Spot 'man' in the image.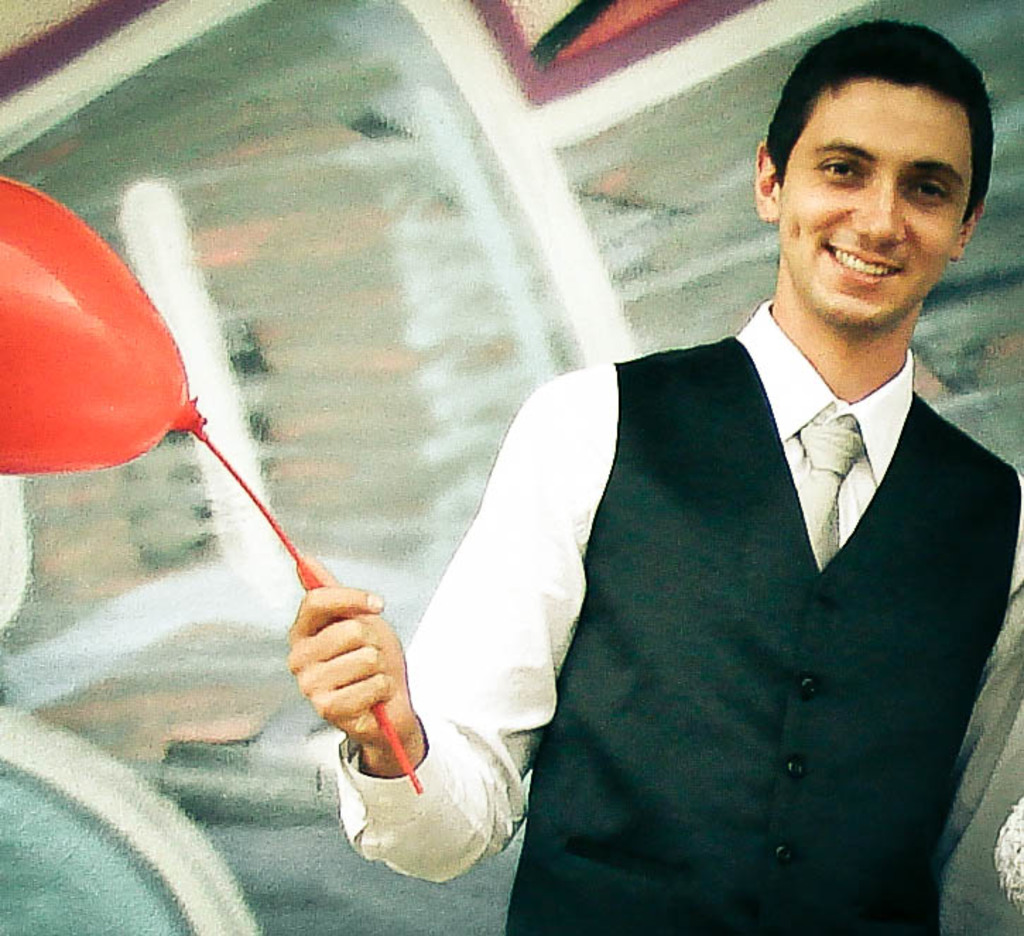
'man' found at rect(384, 56, 1023, 906).
